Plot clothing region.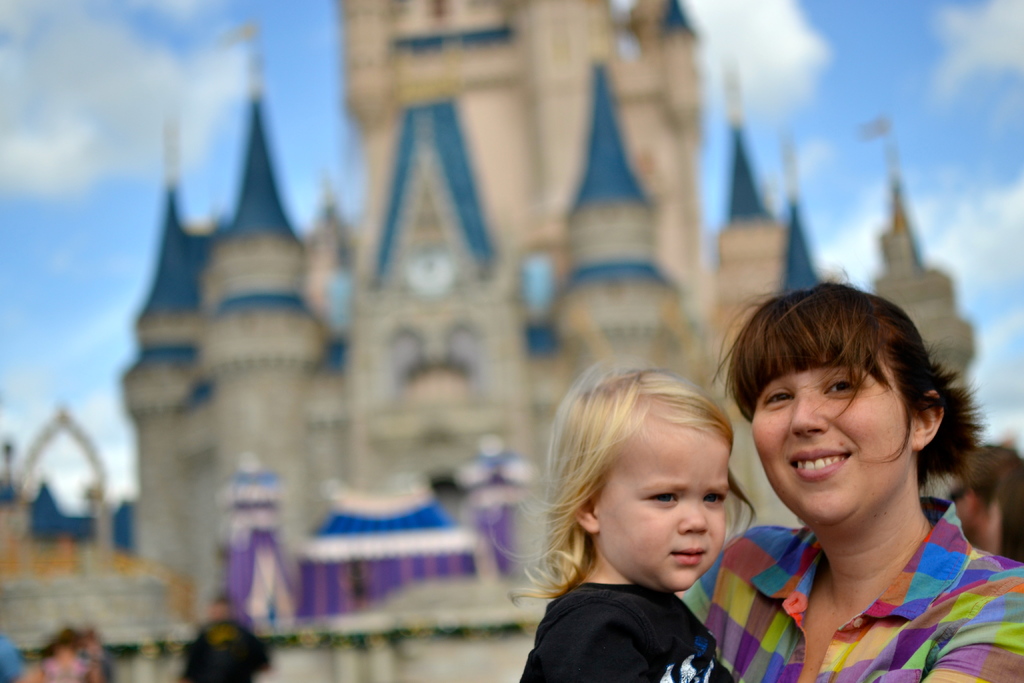
Plotted at (x1=40, y1=652, x2=89, y2=682).
